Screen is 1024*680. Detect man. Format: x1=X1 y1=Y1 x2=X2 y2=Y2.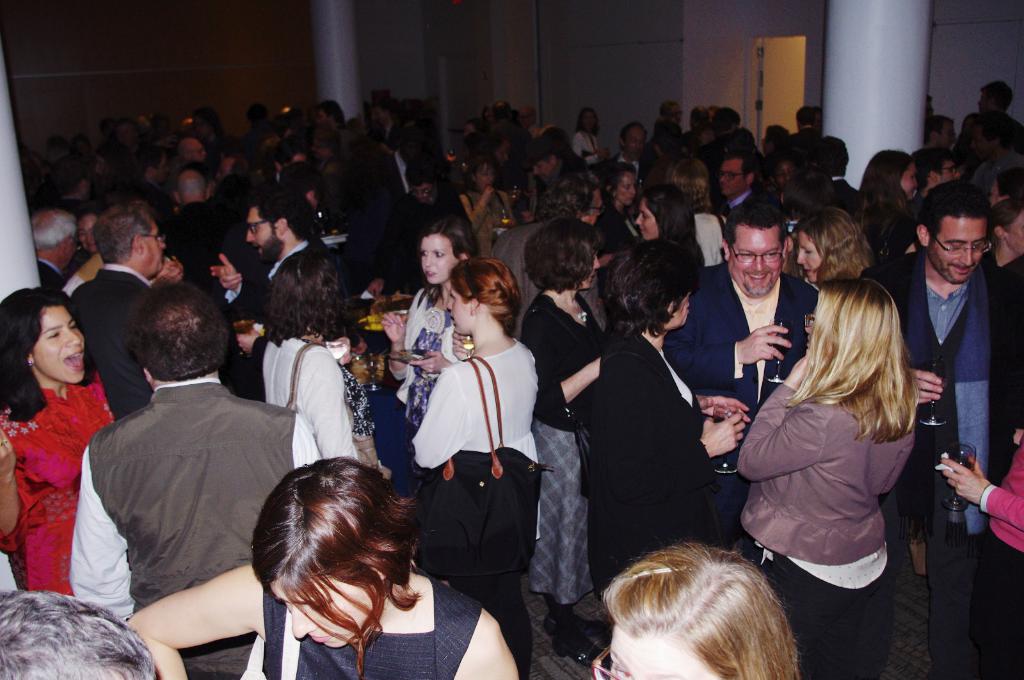
x1=687 y1=105 x2=708 y2=139.
